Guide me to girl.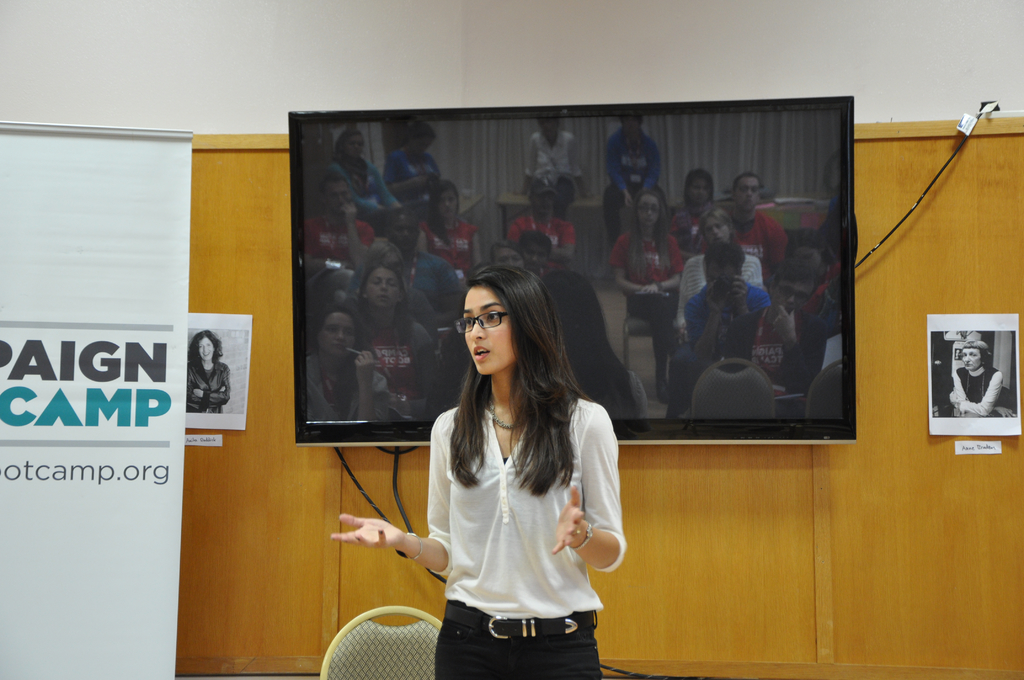
Guidance: crop(679, 210, 767, 294).
